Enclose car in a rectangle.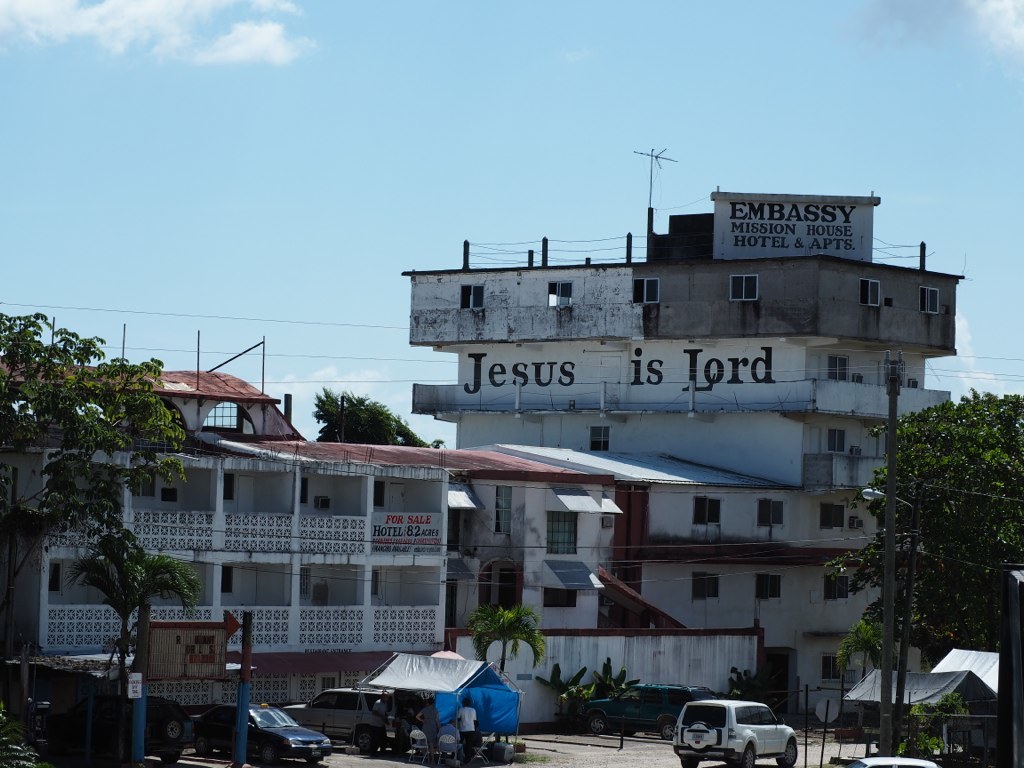
x1=198 y1=699 x2=331 y2=758.
